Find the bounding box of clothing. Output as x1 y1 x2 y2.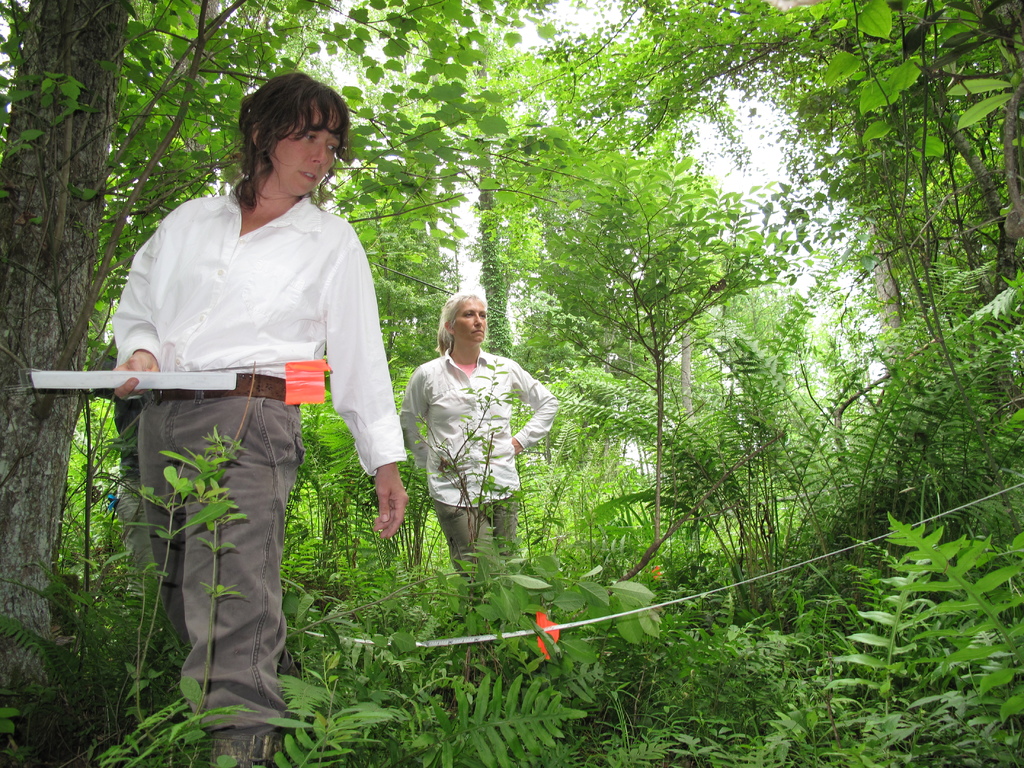
399 316 540 557.
